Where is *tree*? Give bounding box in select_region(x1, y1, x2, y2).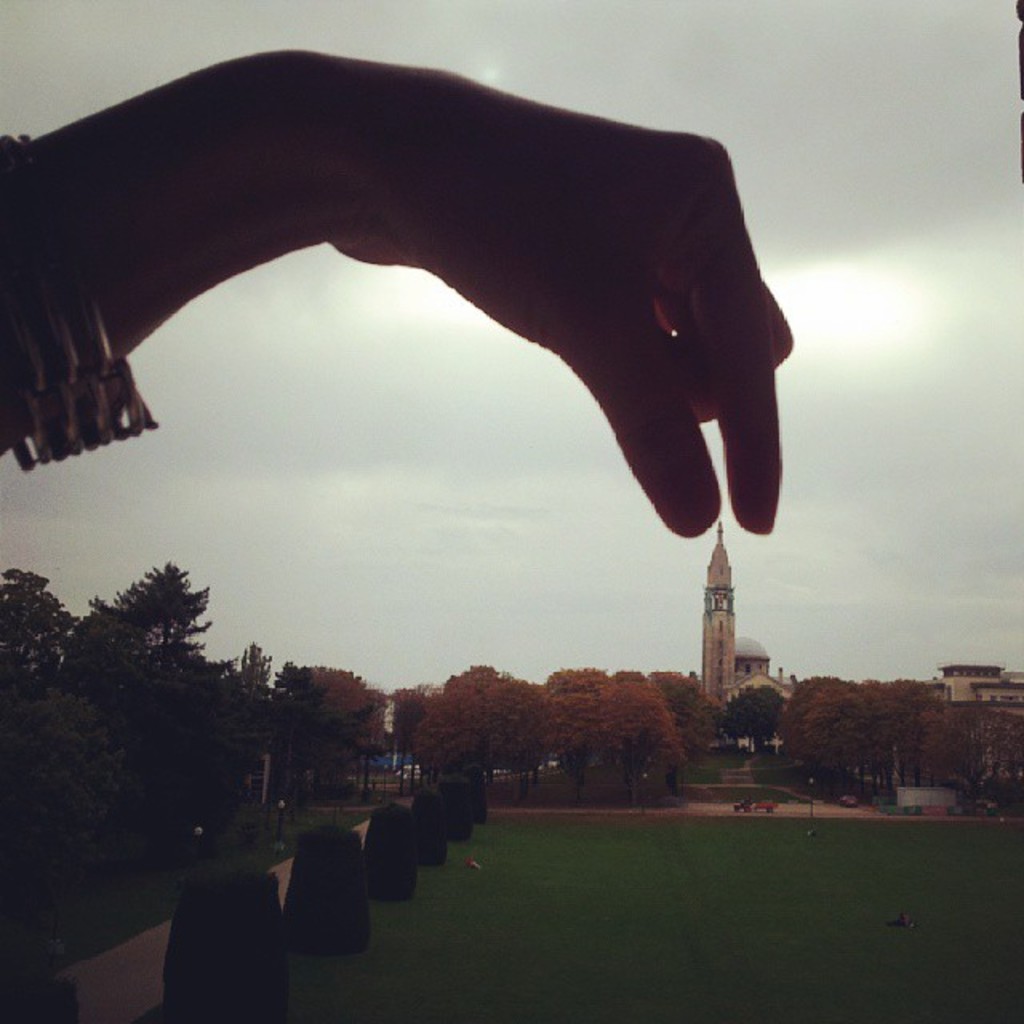
select_region(808, 675, 891, 803).
